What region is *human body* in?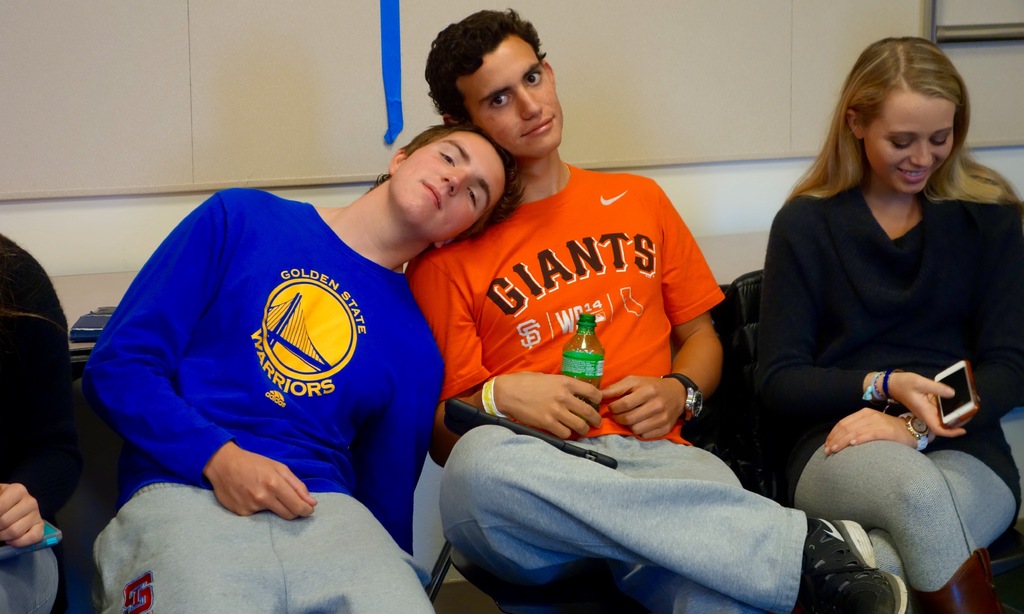
select_region(745, 42, 1006, 613).
